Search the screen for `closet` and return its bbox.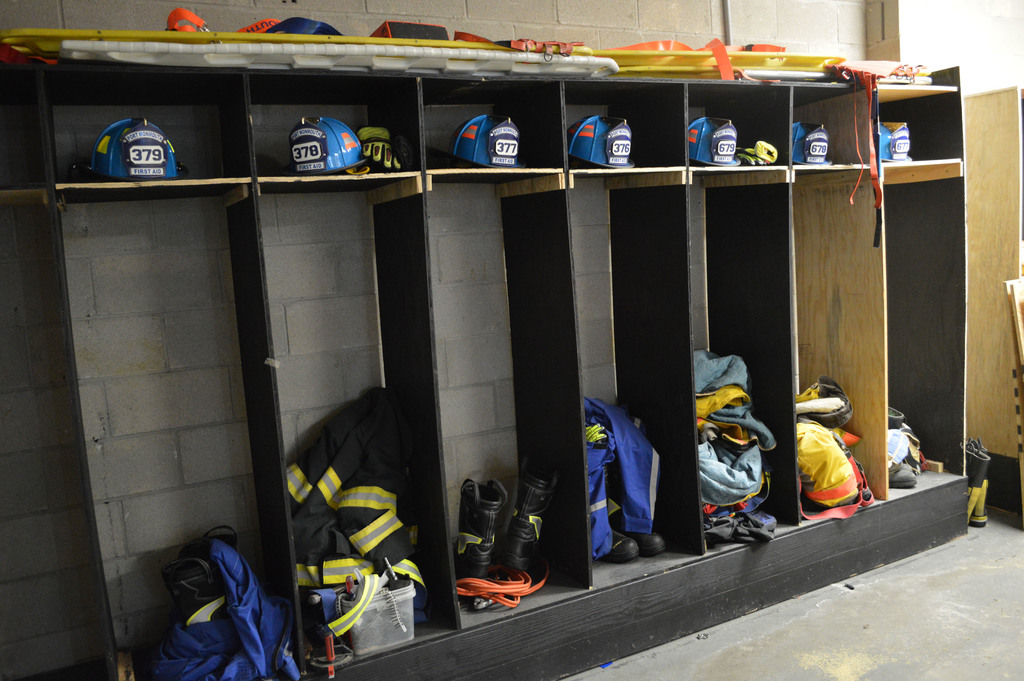
Found: box(0, 25, 968, 680).
